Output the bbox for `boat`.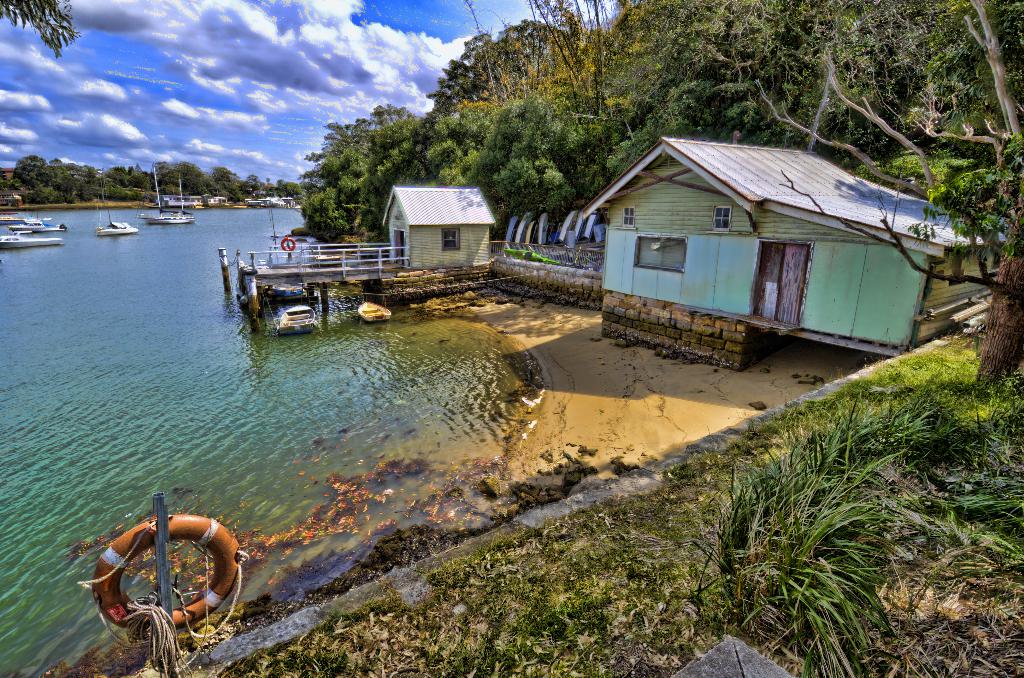
540 214 551 246.
